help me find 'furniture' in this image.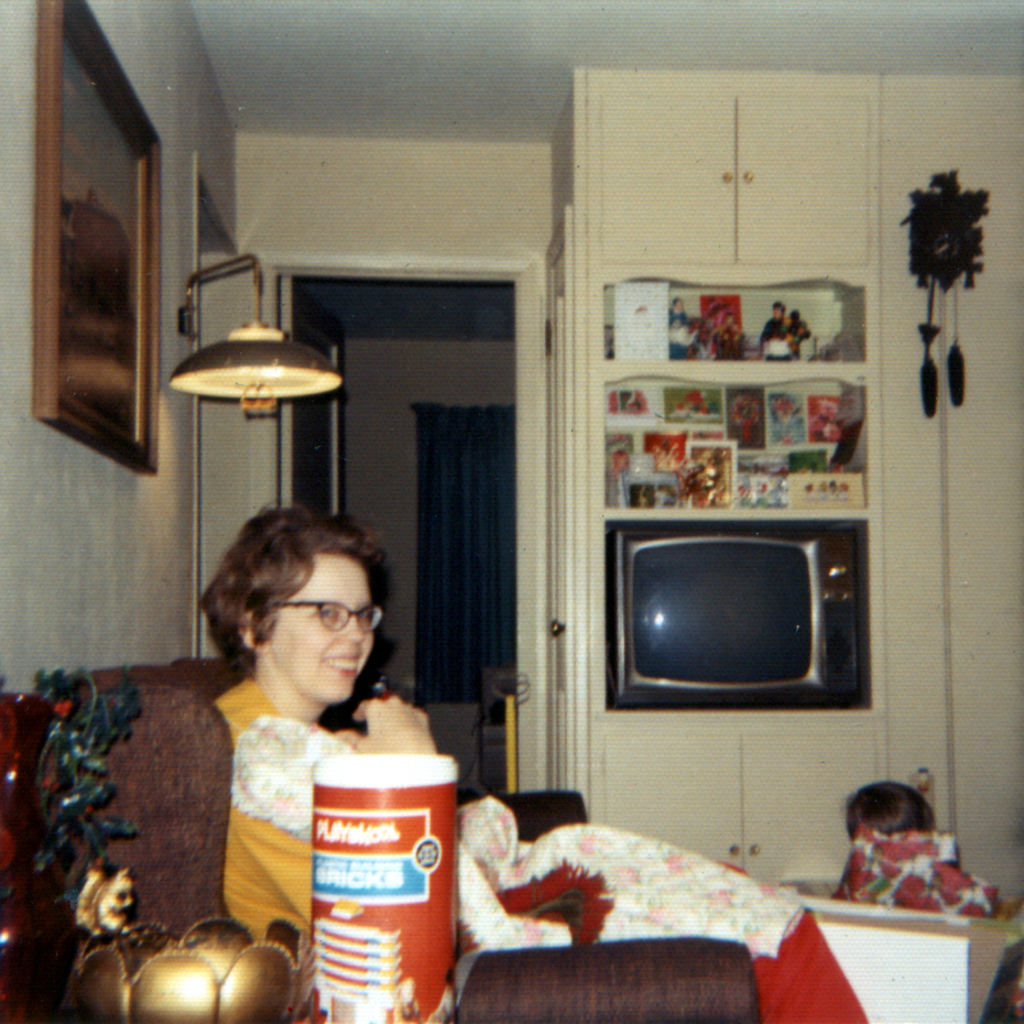
Found it: x1=35, y1=660, x2=765, y2=1023.
